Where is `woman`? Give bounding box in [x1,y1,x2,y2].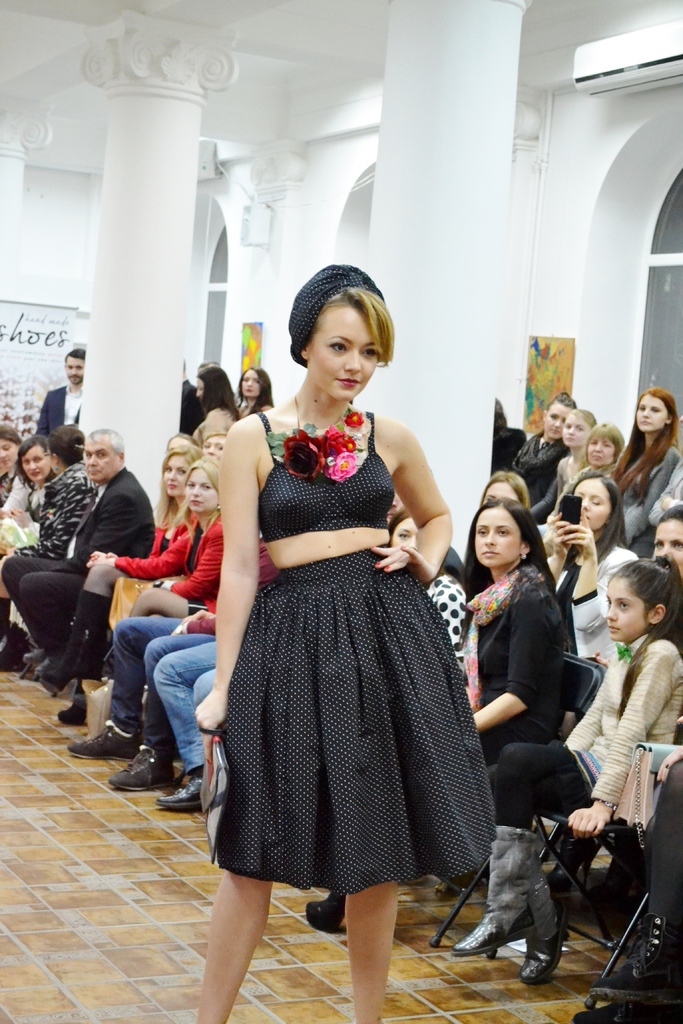
[542,474,652,684].
